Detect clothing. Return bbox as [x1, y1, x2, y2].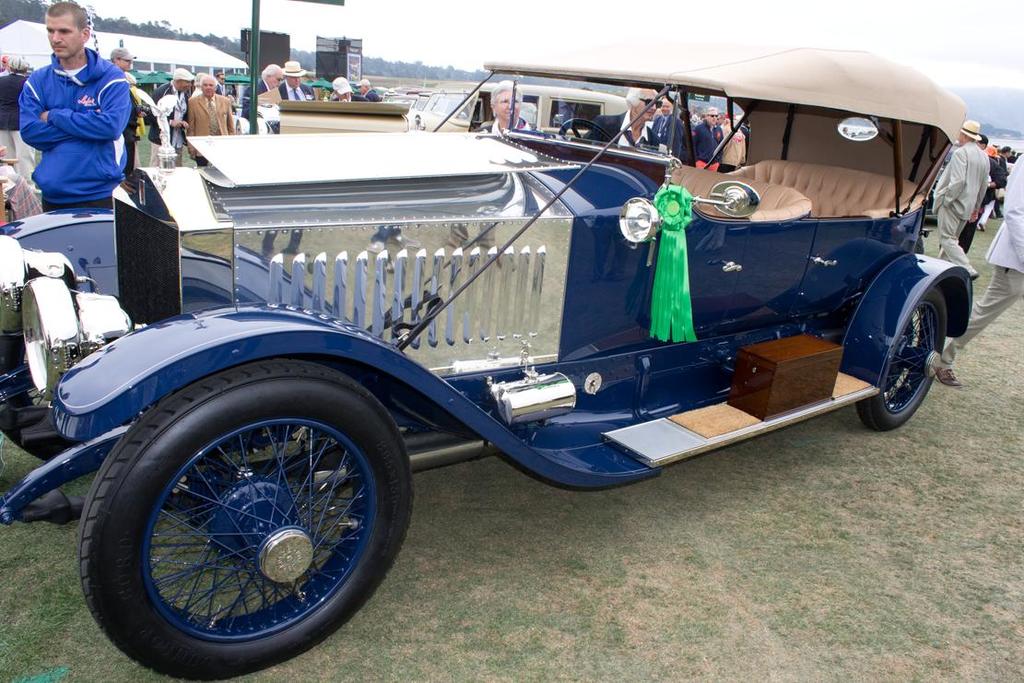
[277, 82, 317, 100].
